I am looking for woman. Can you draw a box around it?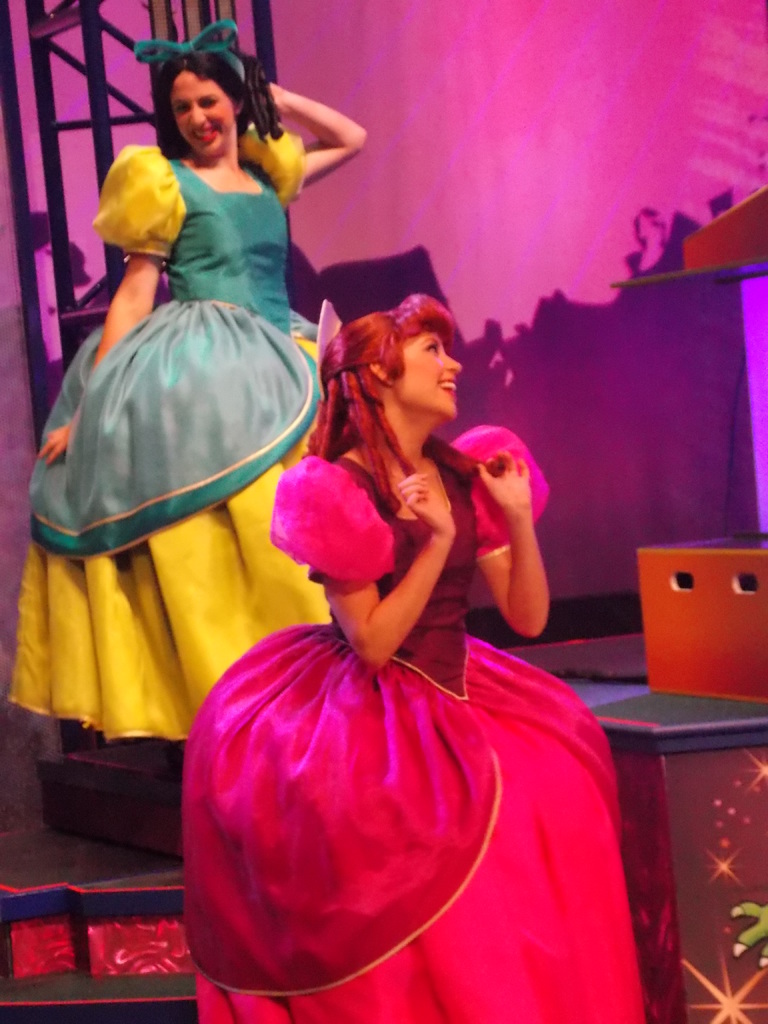
Sure, the bounding box is bbox(10, 15, 371, 762).
